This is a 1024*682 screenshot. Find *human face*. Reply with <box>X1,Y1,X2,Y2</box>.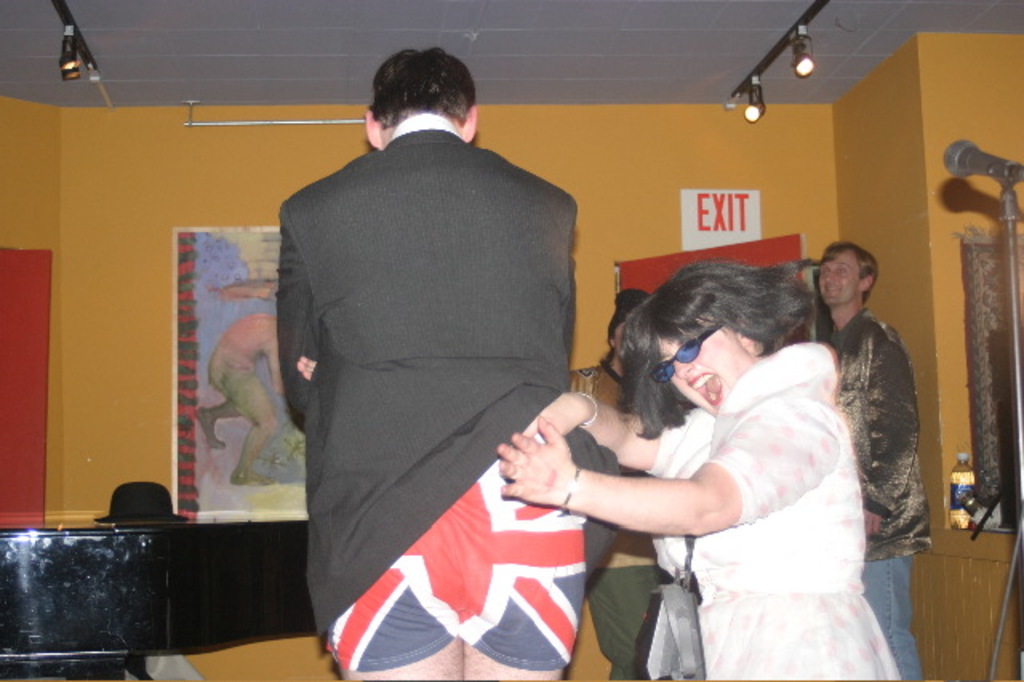
<box>814,250,858,306</box>.
